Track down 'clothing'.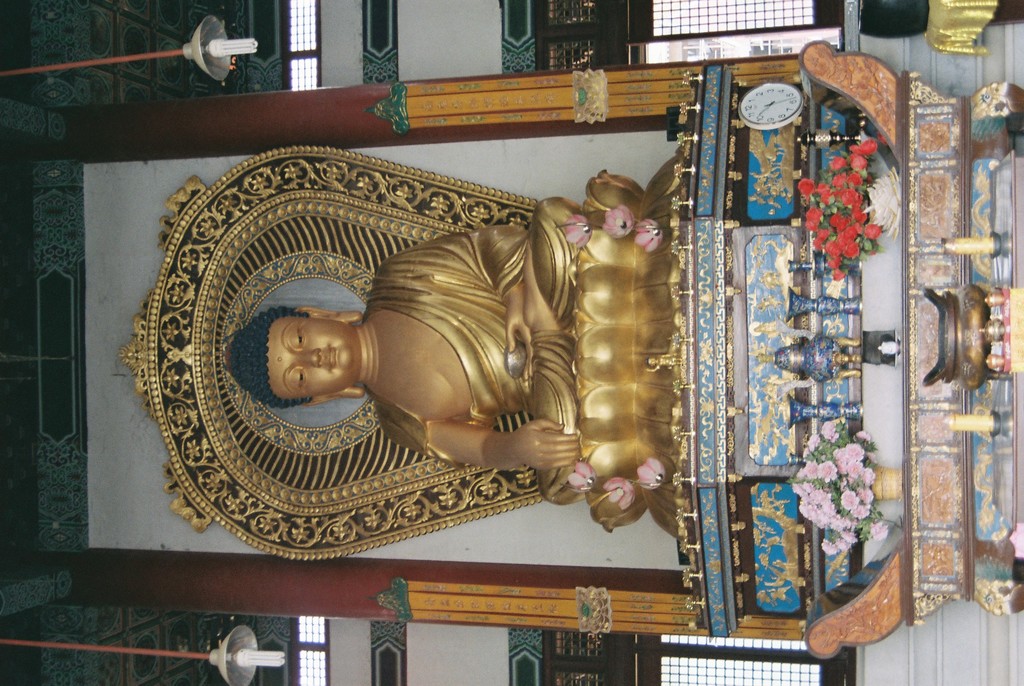
Tracked to 239, 202, 648, 508.
